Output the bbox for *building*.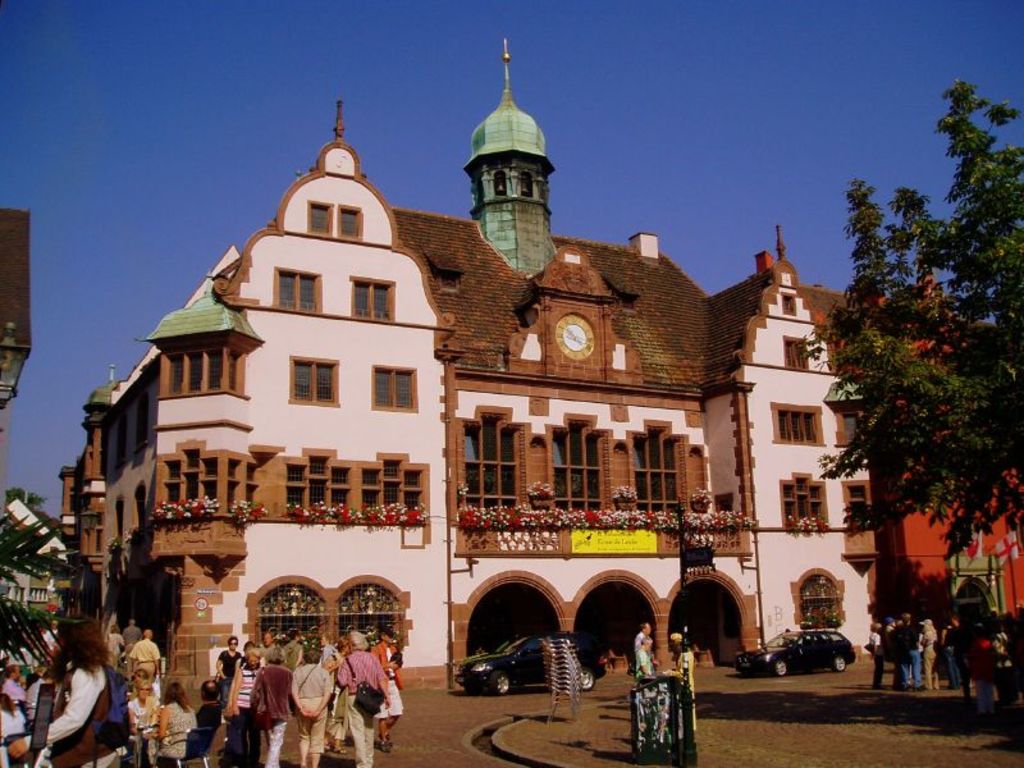
region(97, 35, 876, 703).
